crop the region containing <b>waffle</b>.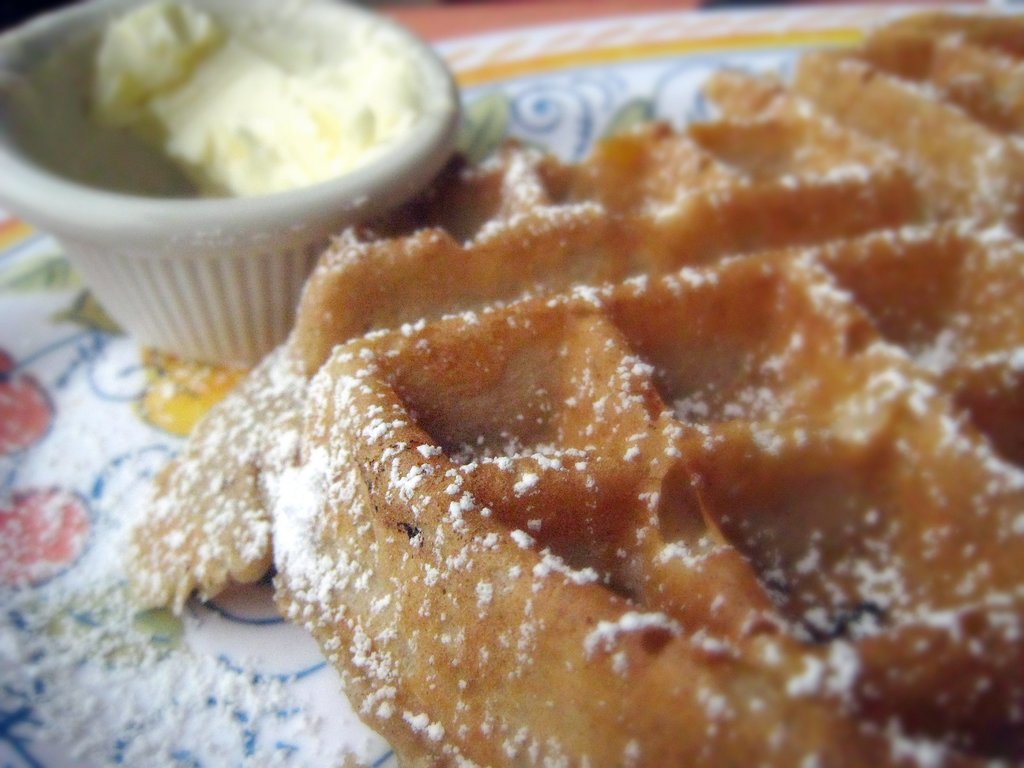
Crop region: (x1=122, y1=12, x2=1023, y2=767).
